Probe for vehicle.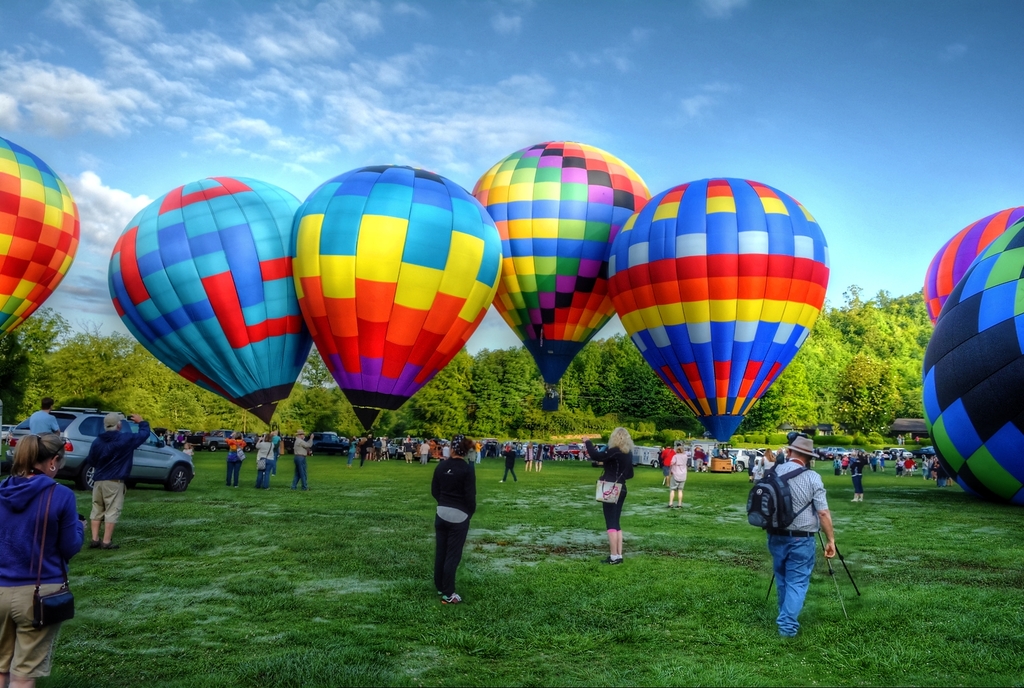
Probe result: 727,447,763,473.
